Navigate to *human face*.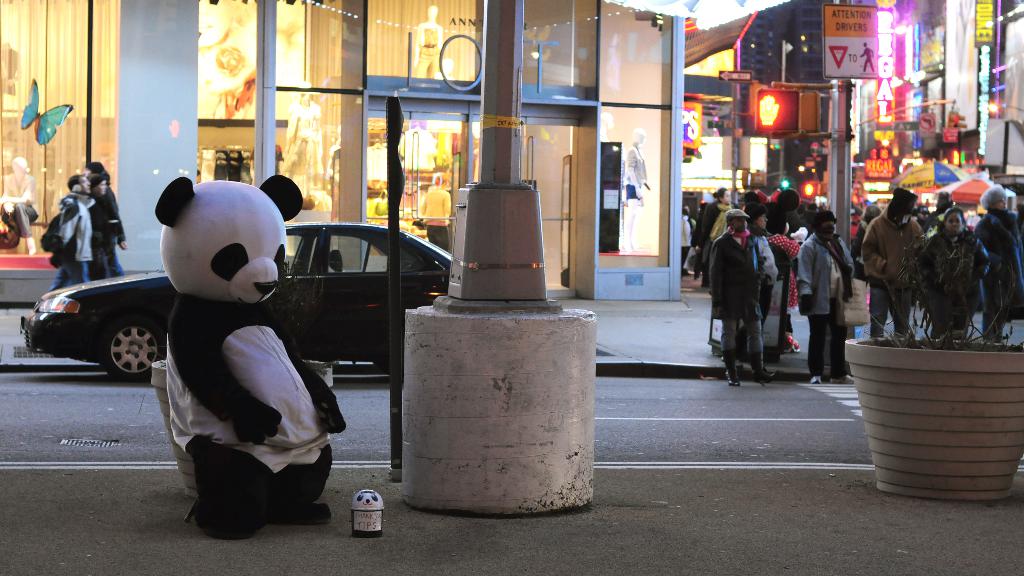
Navigation target: detection(946, 212, 960, 235).
